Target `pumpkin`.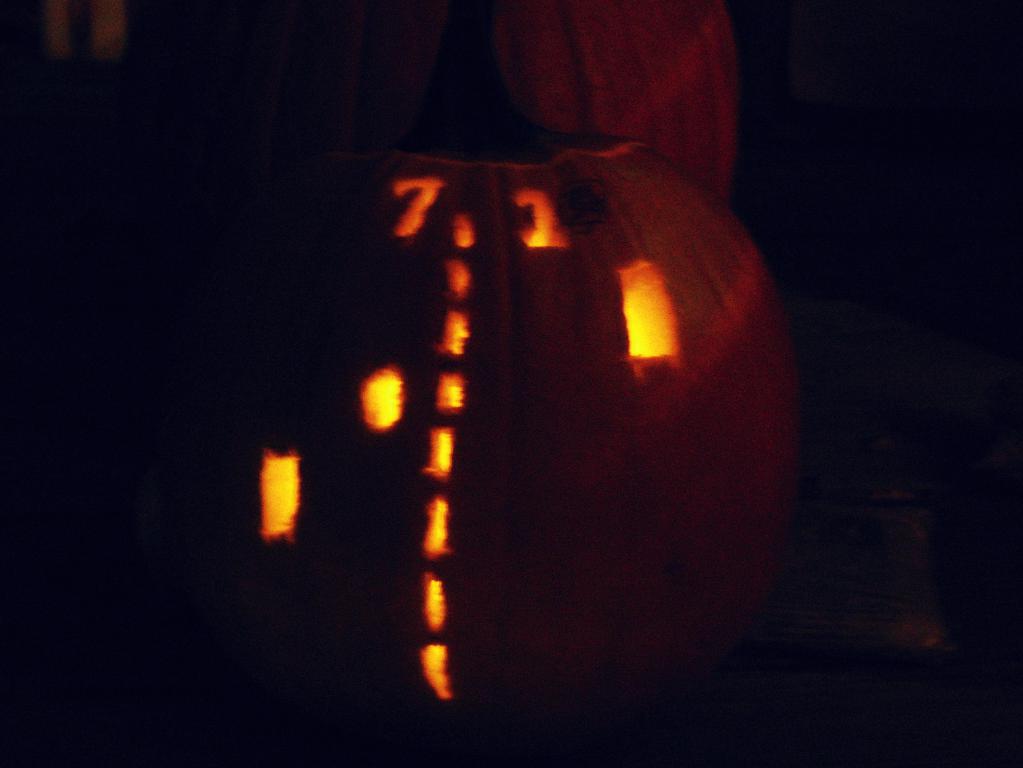
Target region: [left=129, top=120, right=806, bottom=725].
